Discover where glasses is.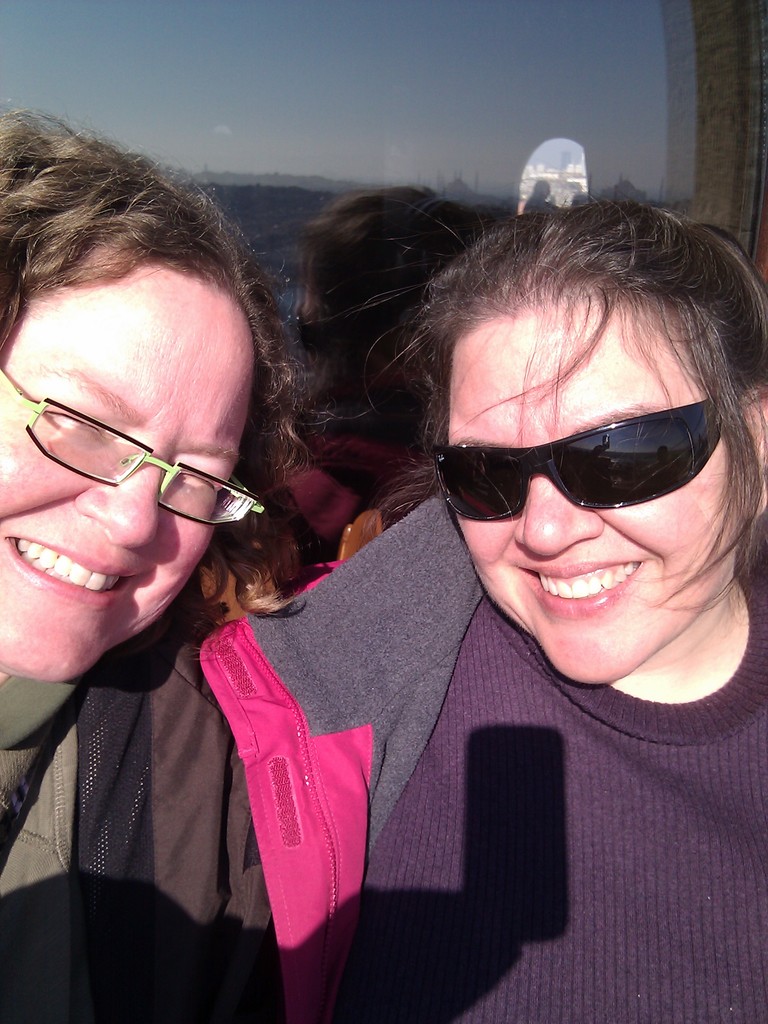
Discovered at (10,397,260,512).
